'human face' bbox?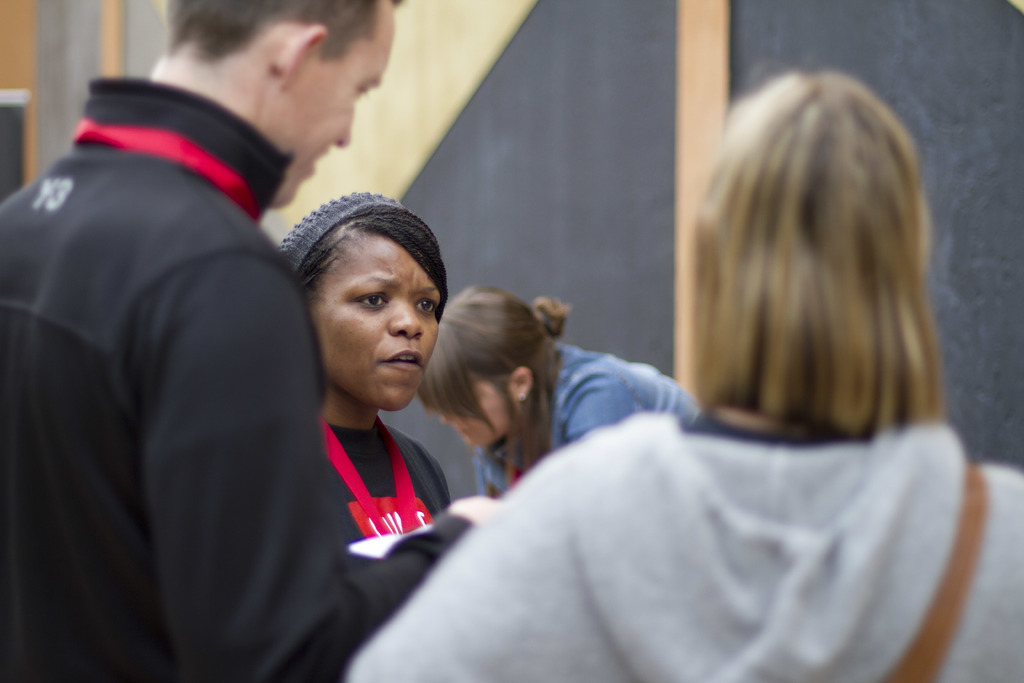
<box>314,233,440,409</box>
